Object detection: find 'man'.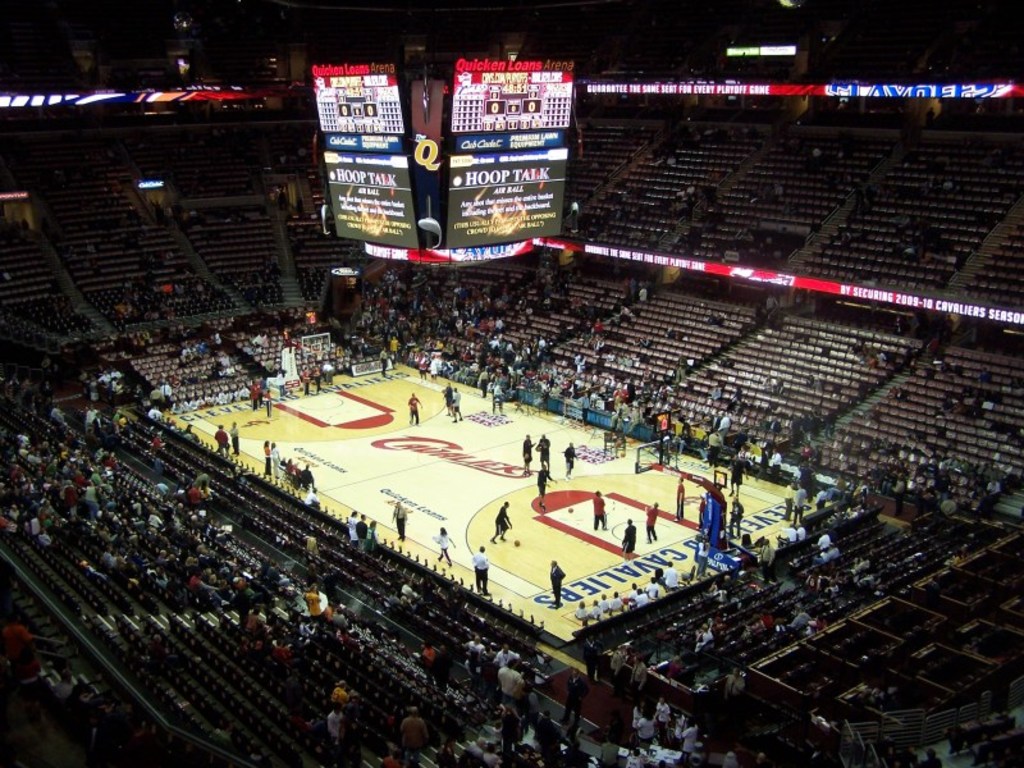
(x1=544, y1=557, x2=566, y2=609).
